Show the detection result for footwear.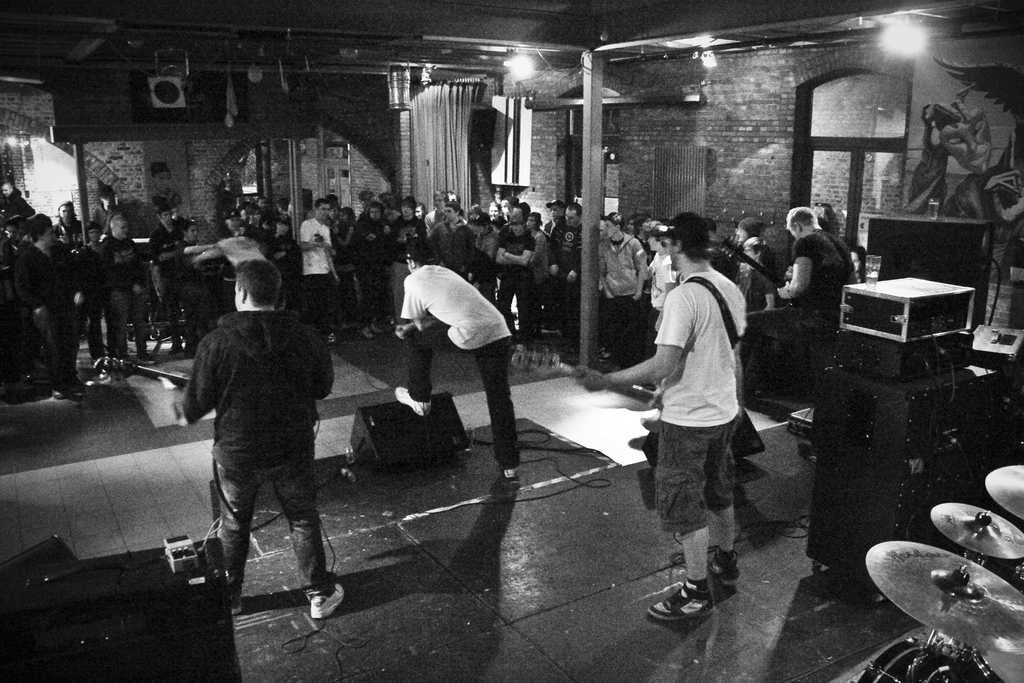
647 580 717 625.
